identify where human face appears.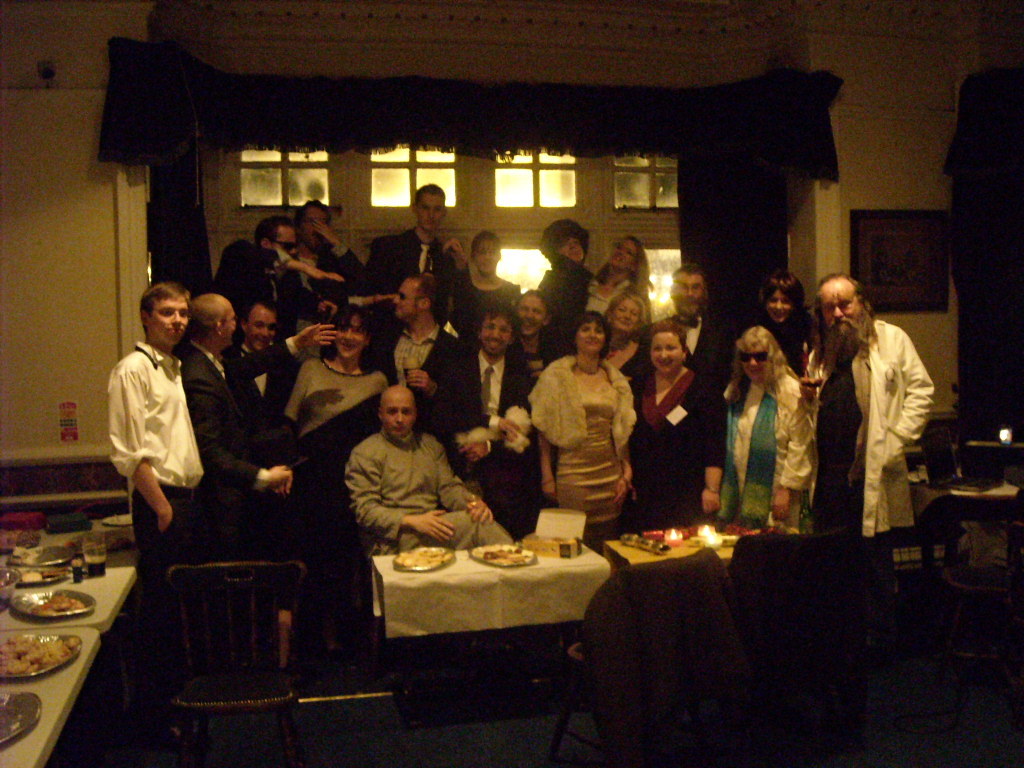
Appears at region(766, 290, 794, 323).
